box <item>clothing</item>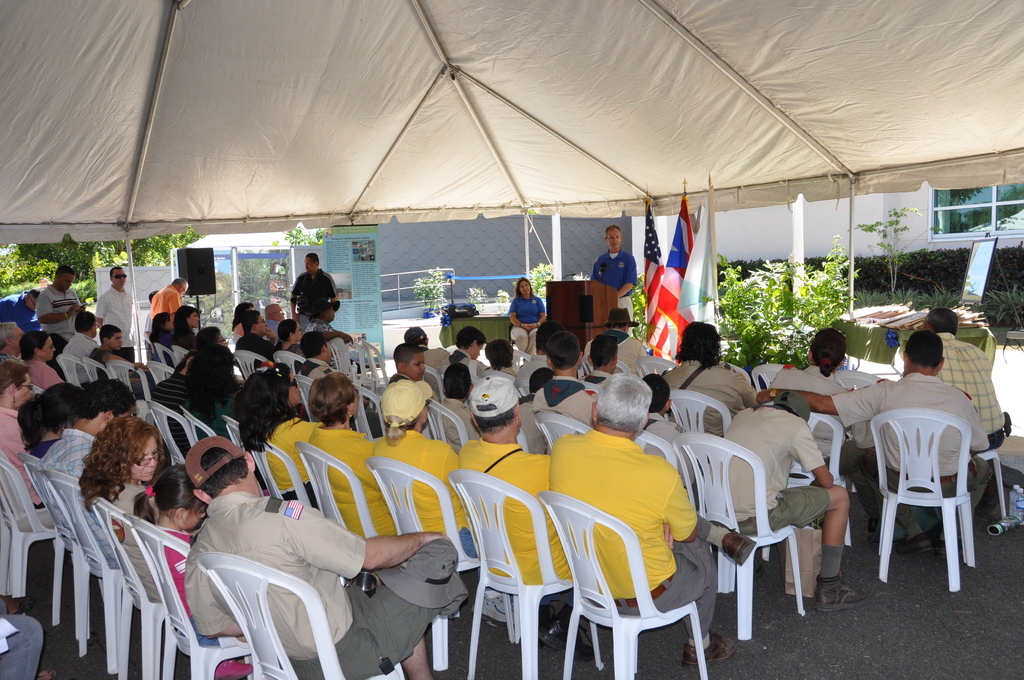
[561,402,709,628]
